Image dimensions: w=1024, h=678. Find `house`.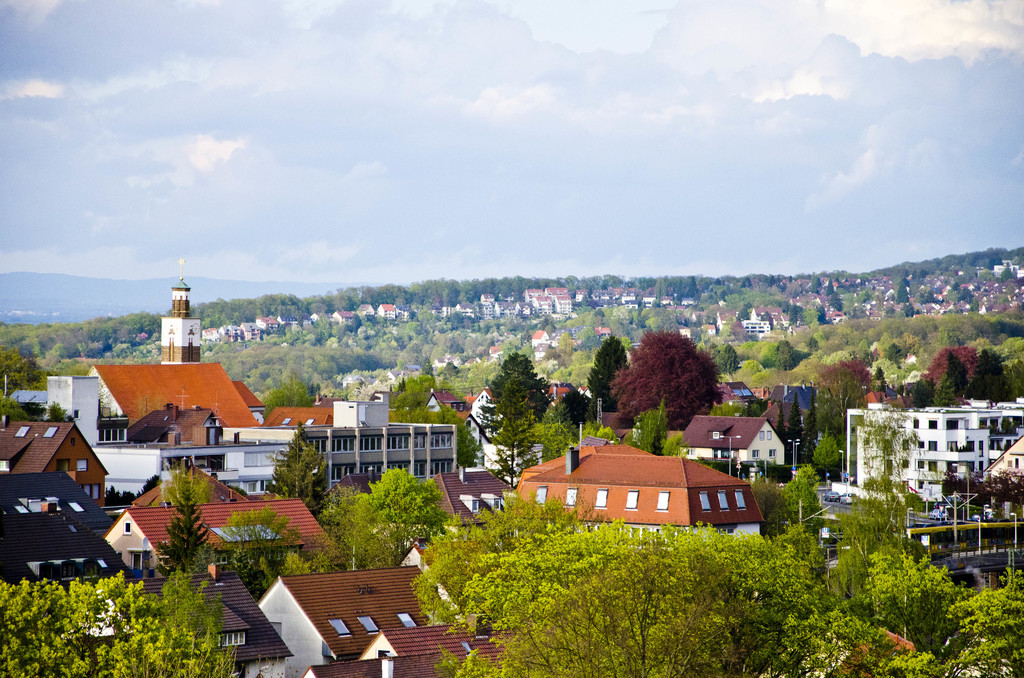
locate(981, 433, 1023, 517).
